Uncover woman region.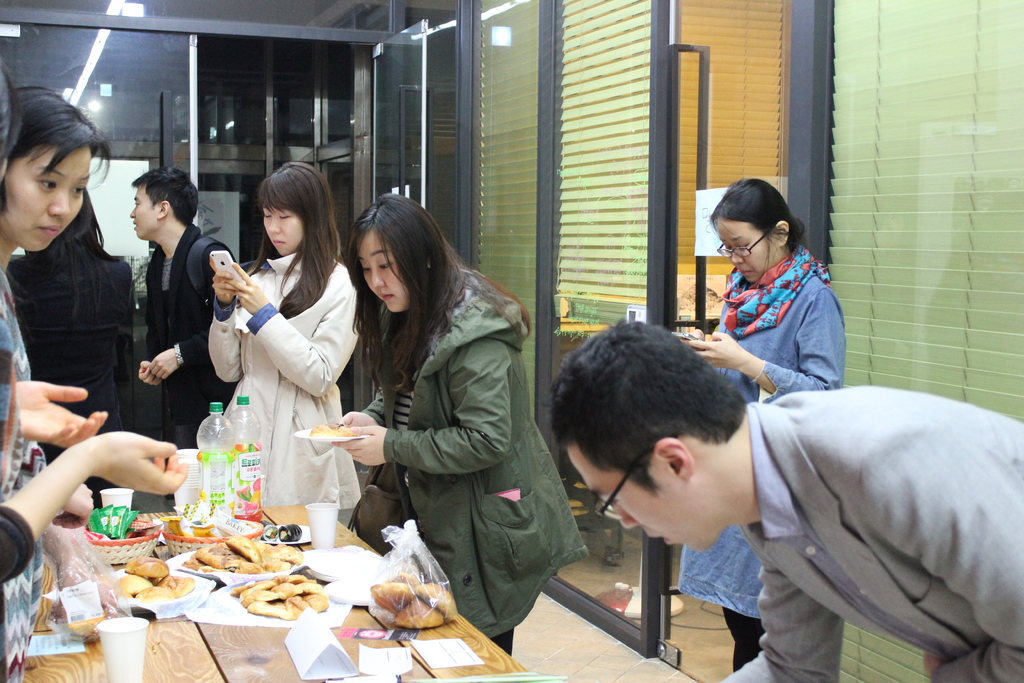
Uncovered: pyautogui.locateOnScreen(0, 83, 110, 682).
